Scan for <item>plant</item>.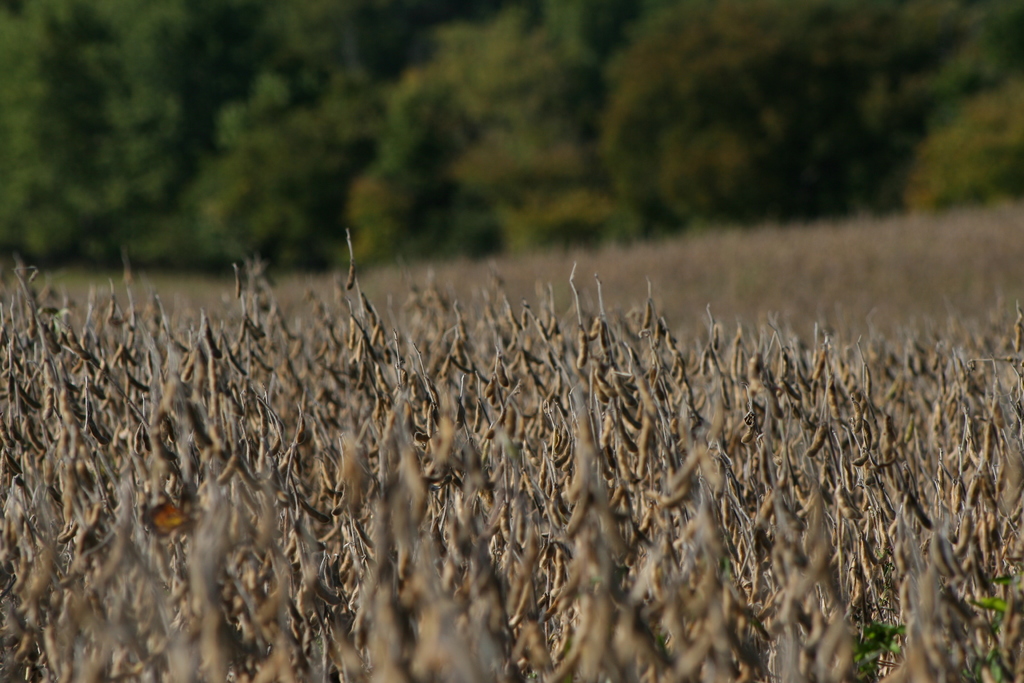
Scan result: [x1=0, y1=219, x2=1023, y2=682].
